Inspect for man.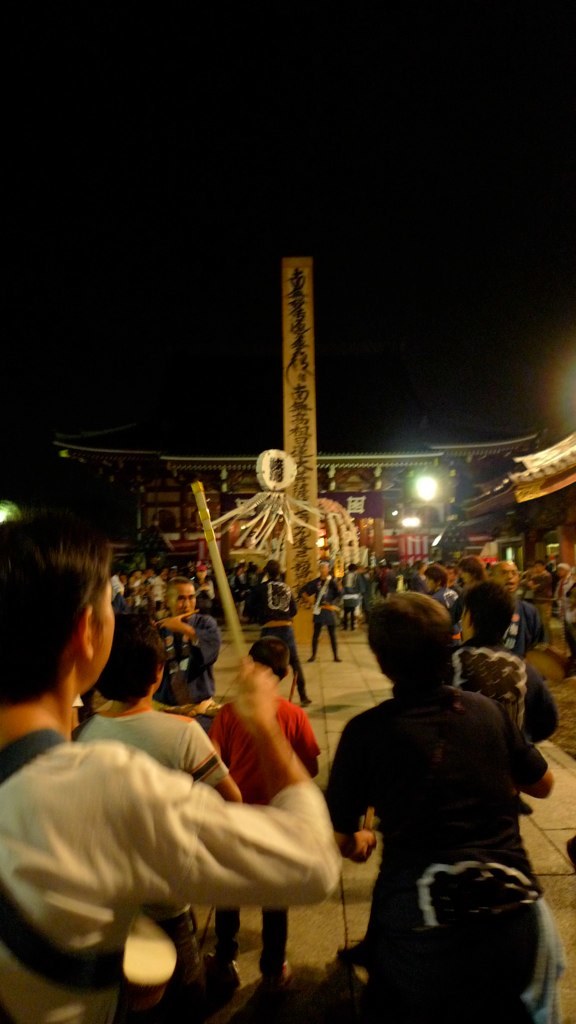
Inspection: BBox(151, 569, 219, 739).
